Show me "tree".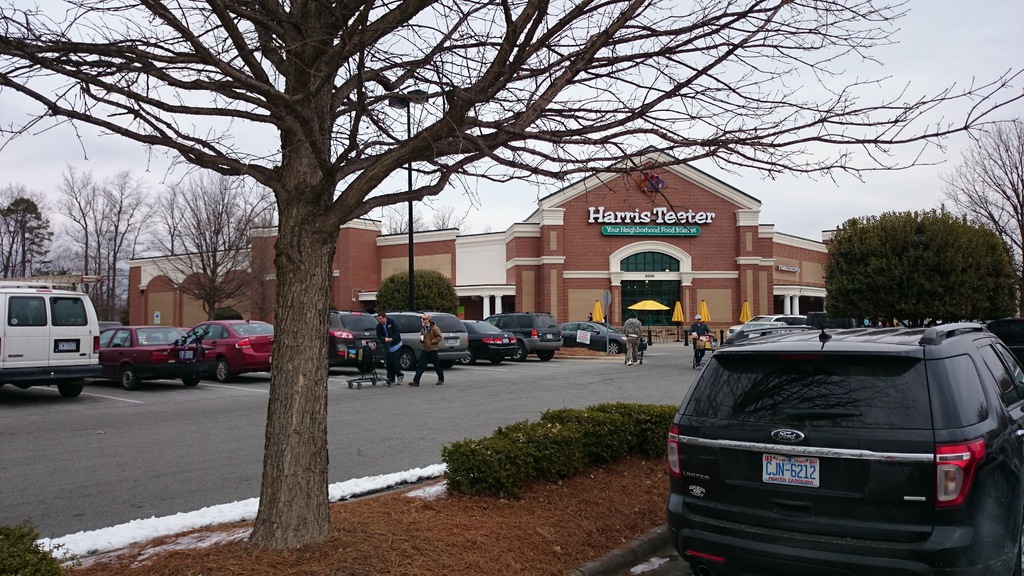
"tree" is here: bbox(0, 0, 1023, 575).
